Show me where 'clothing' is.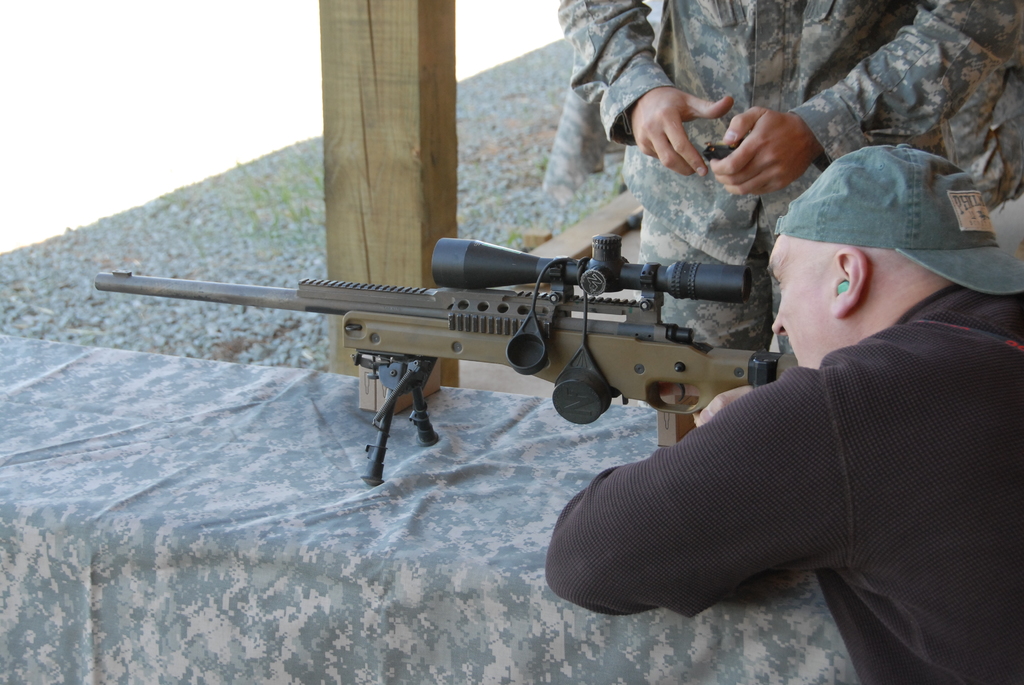
'clothing' is at region(560, 0, 1023, 347).
